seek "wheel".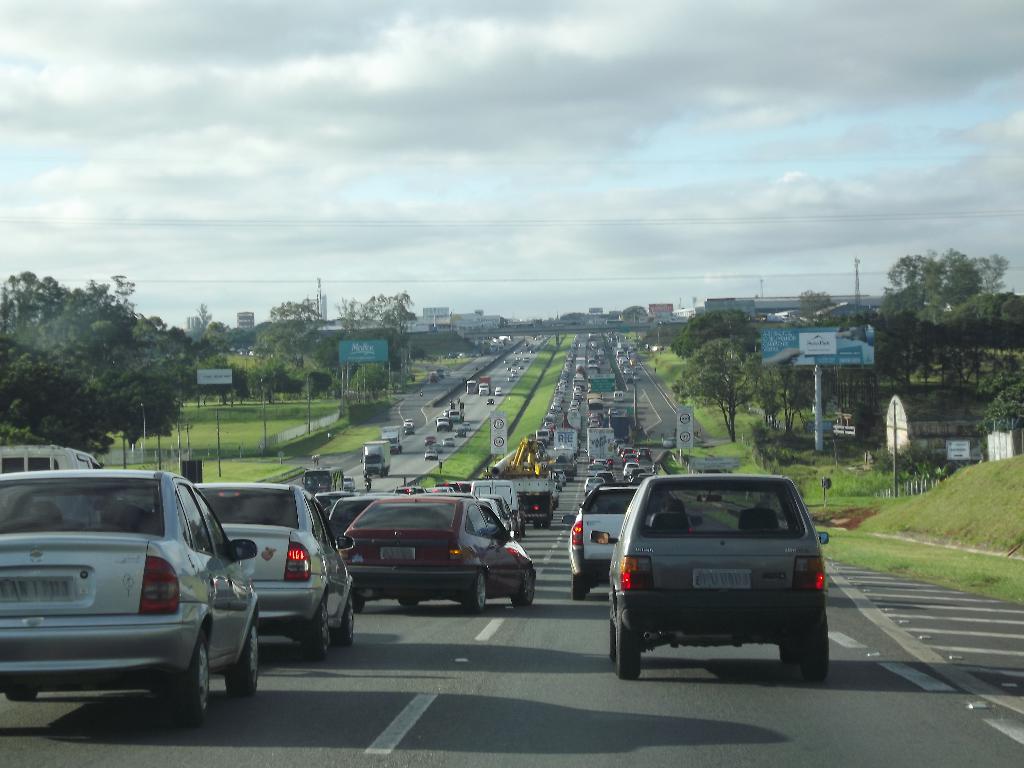
[left=156, top=629, right=212, bottom=730].
